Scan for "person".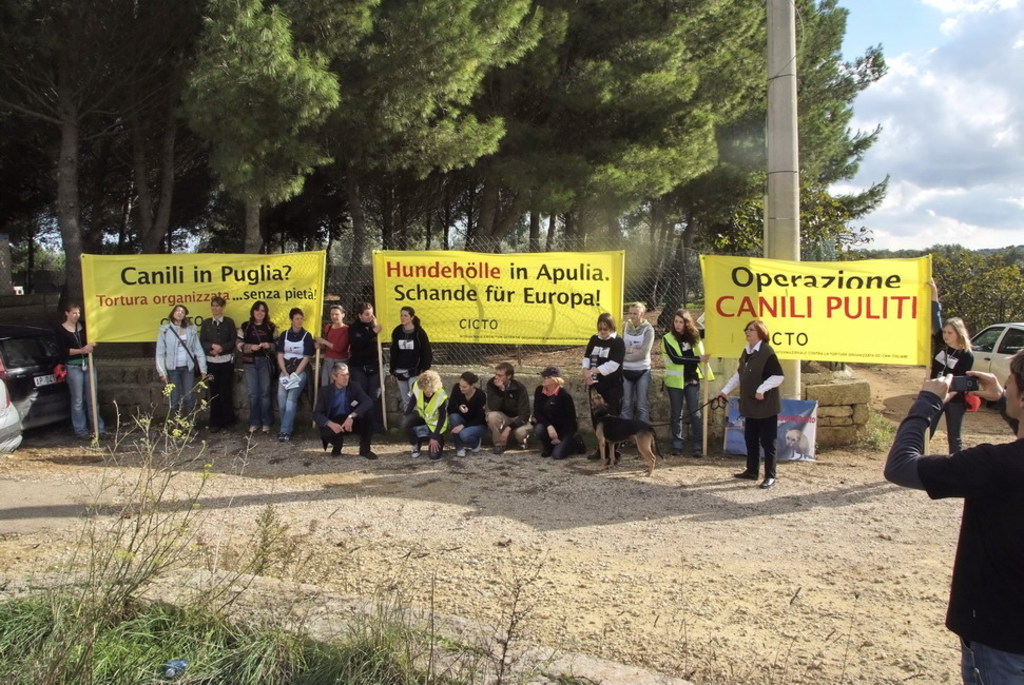
Scan result: <region>664, 311, 715, 463</region>.
